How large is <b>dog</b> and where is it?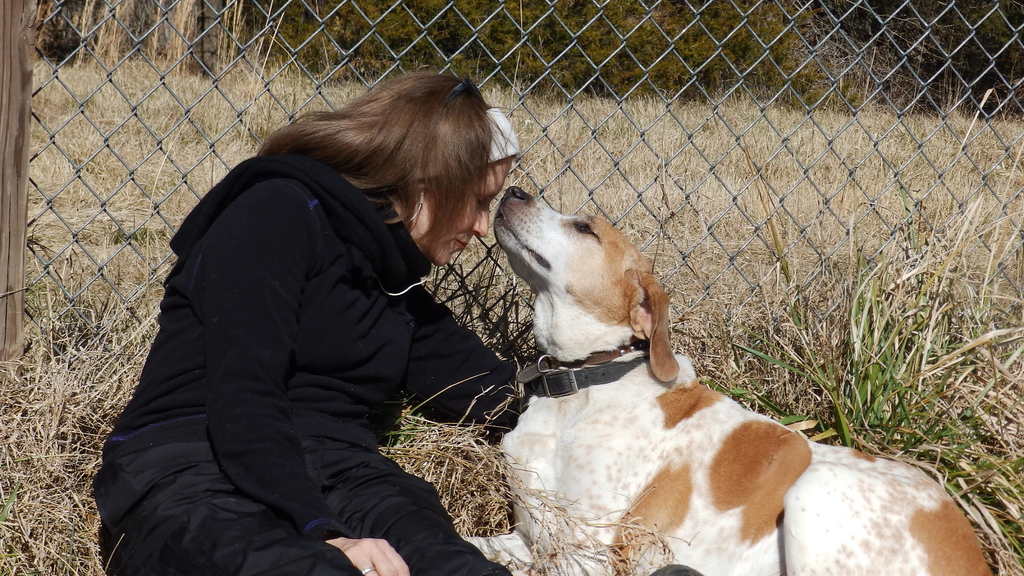
Bounding box: bbox(456, 188, 999, 575).
